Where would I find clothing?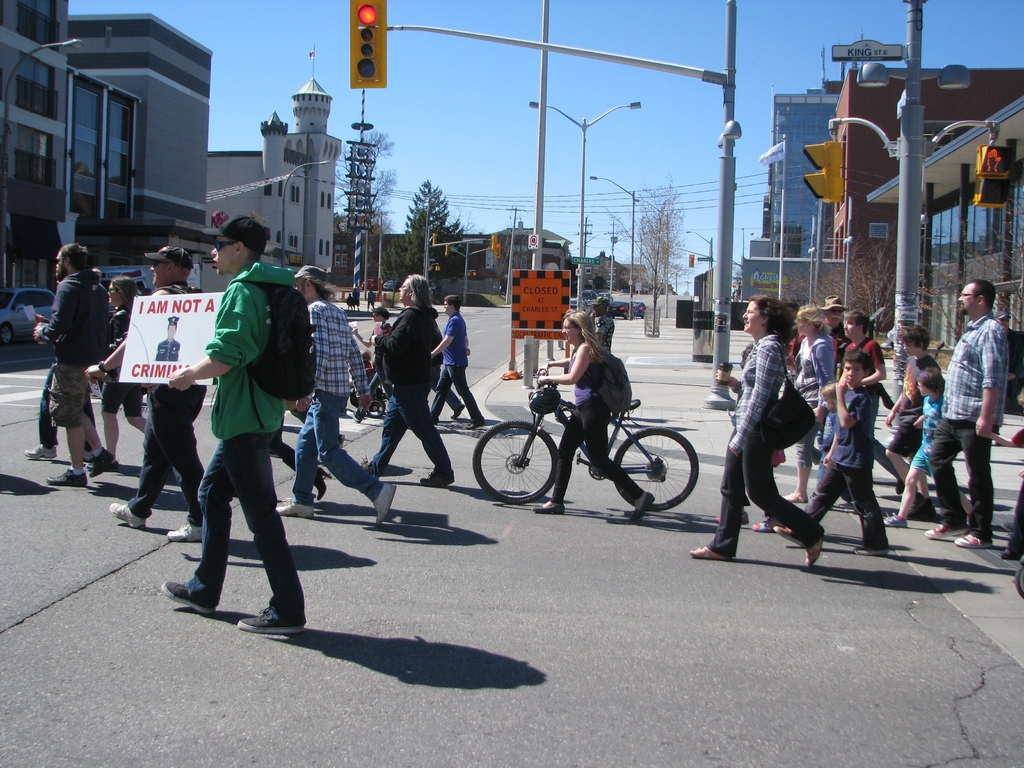
At bbox=[905, 397, 943, 479].
